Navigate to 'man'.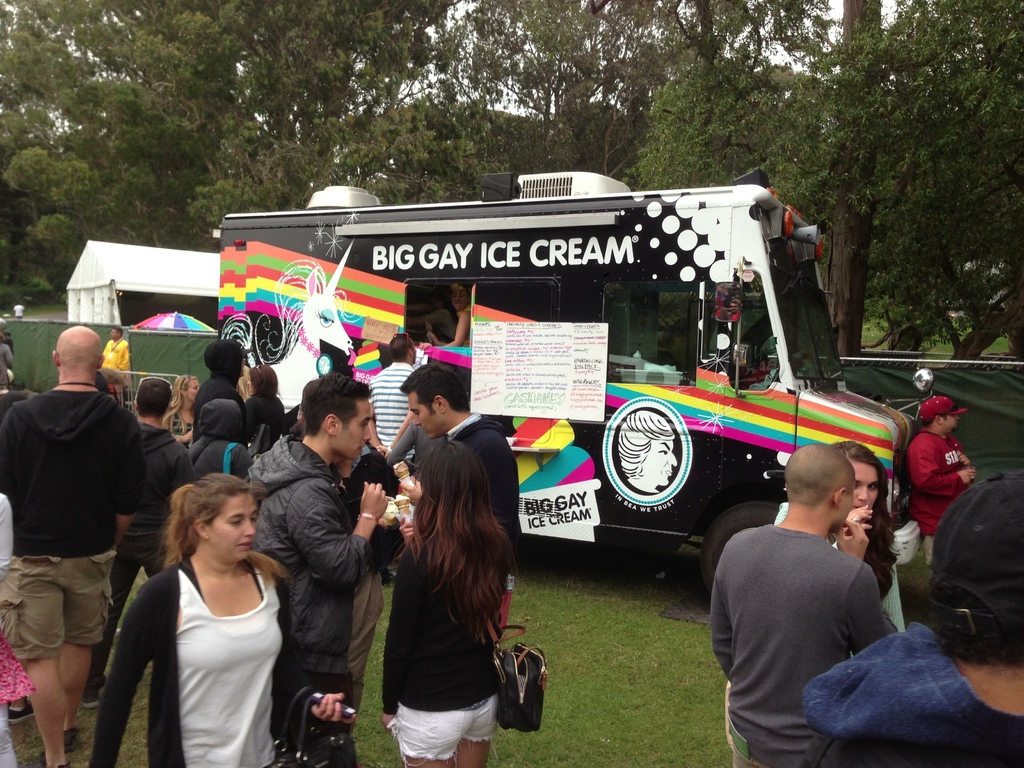
Navigation target: (left=240, top=379, right=386, bottom=767).
